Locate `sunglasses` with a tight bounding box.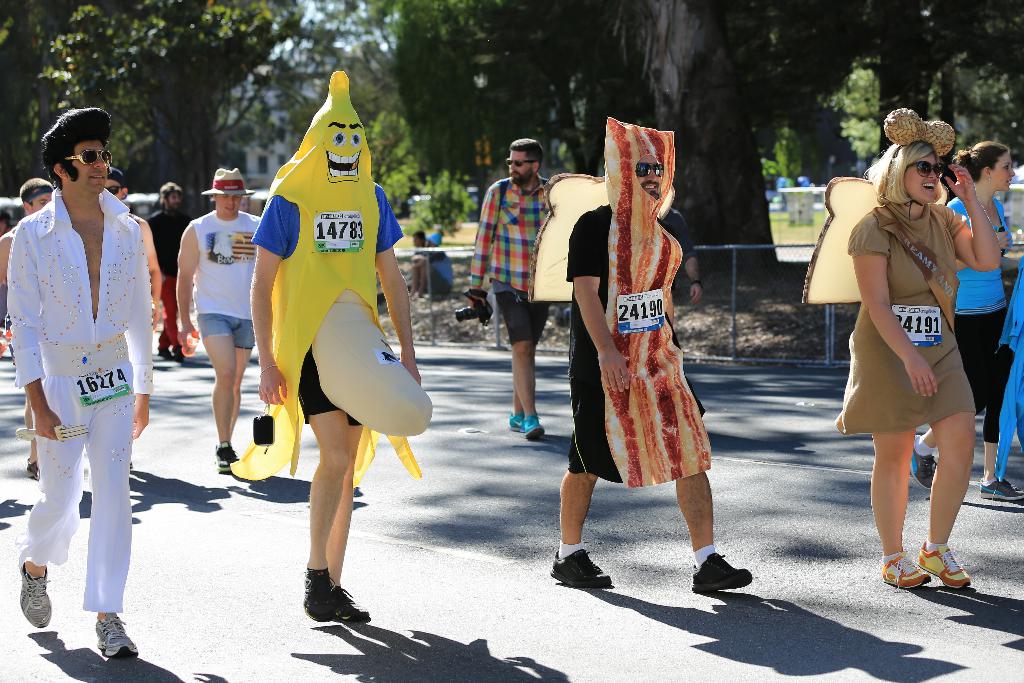
637/163/666/179.
